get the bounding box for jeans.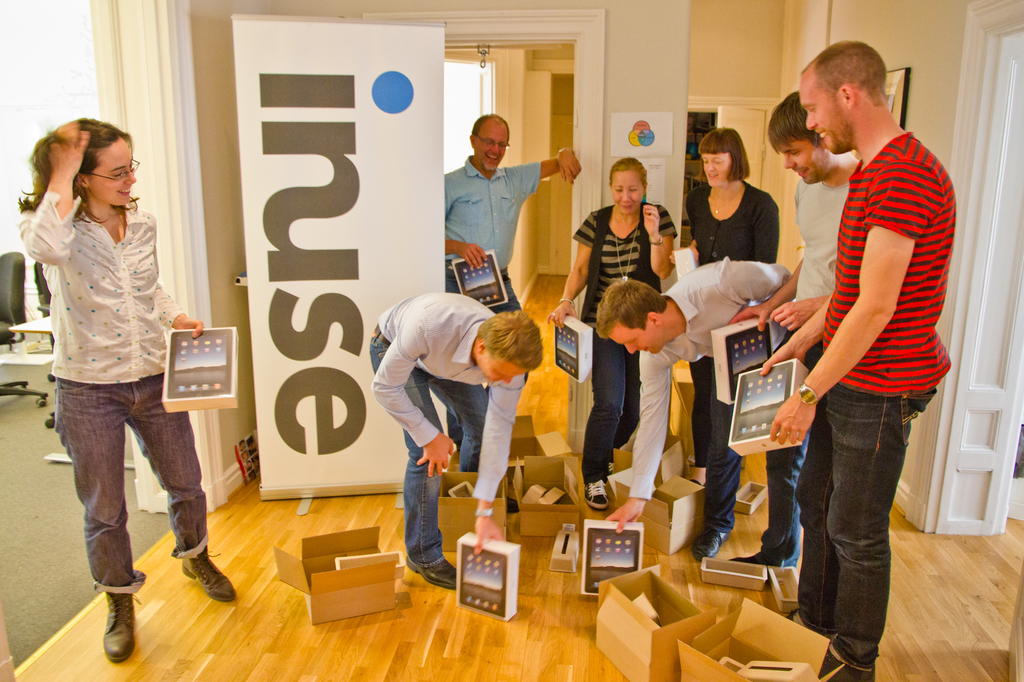
<box>582,335,644,487</box>.
